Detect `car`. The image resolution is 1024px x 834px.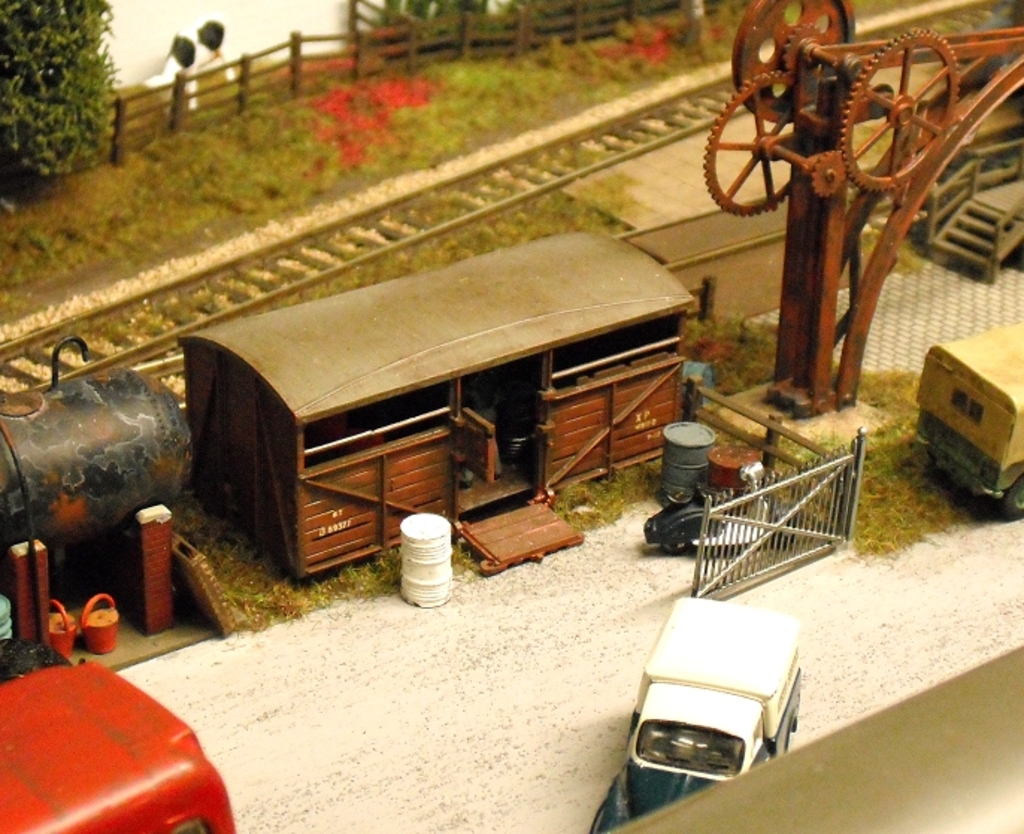
582,588,808,833.
